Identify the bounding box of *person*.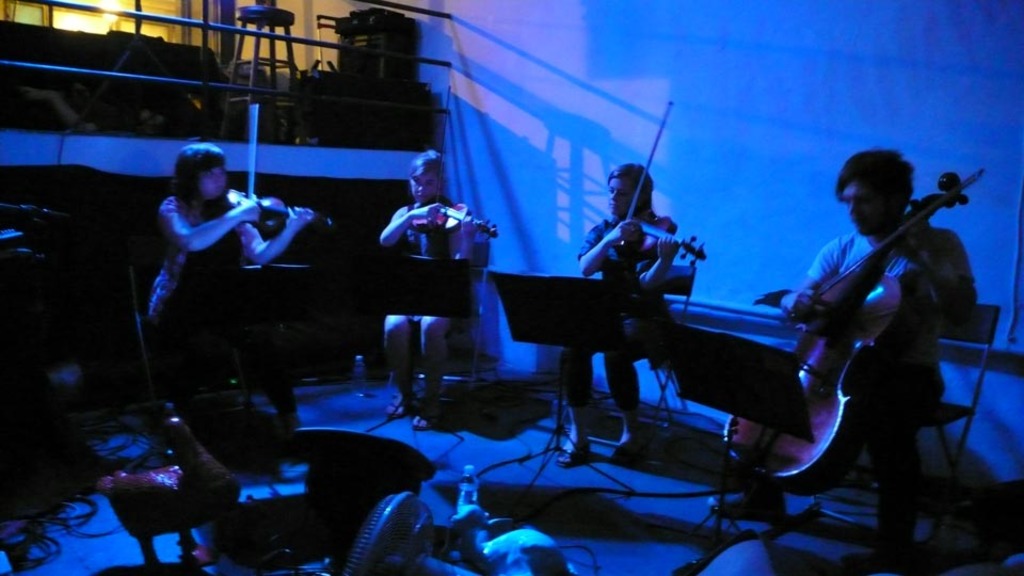
[left=374, top=149, right=479, bottom=433].
